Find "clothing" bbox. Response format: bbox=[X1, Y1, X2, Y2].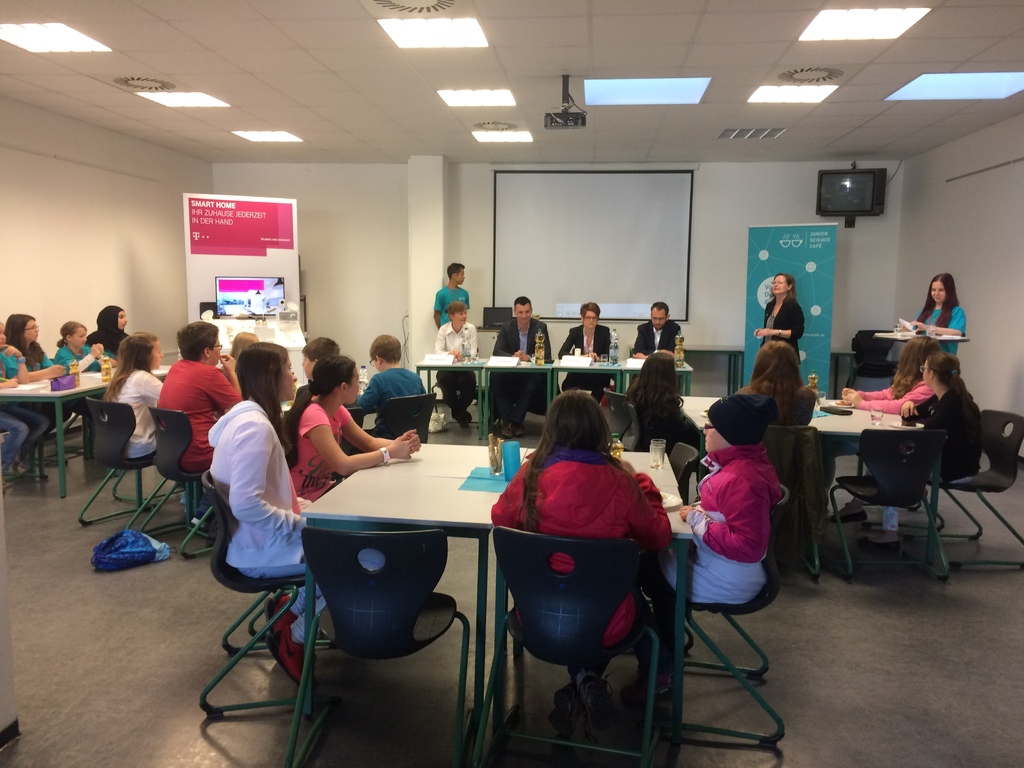
bbox=[435, 285, 473, 327].
